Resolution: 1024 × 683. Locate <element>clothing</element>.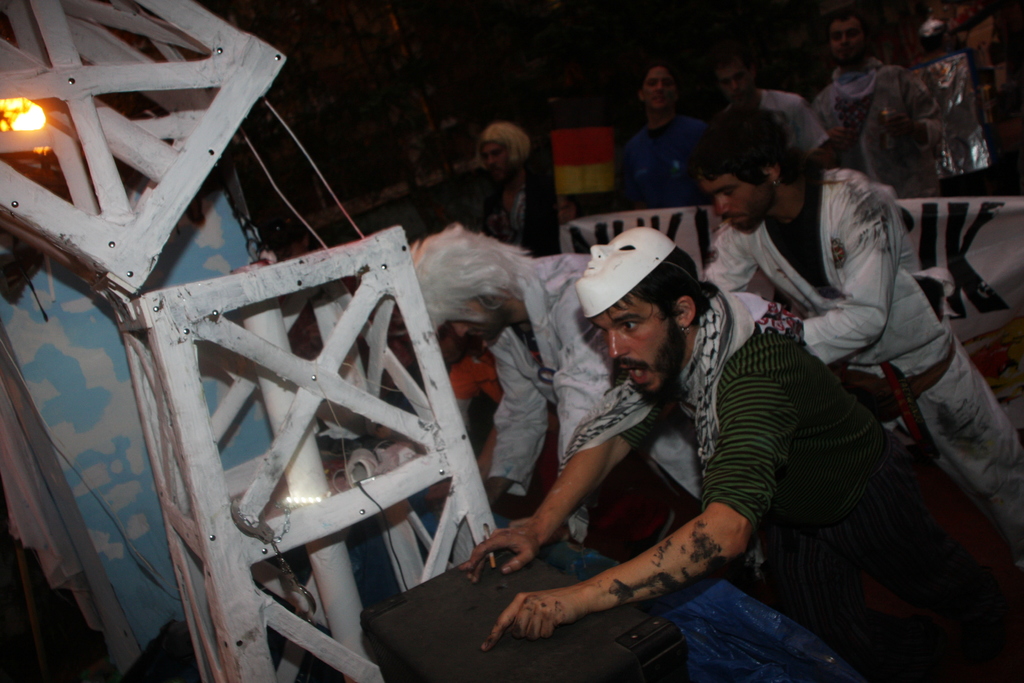
[555, 288, 971, 643].
